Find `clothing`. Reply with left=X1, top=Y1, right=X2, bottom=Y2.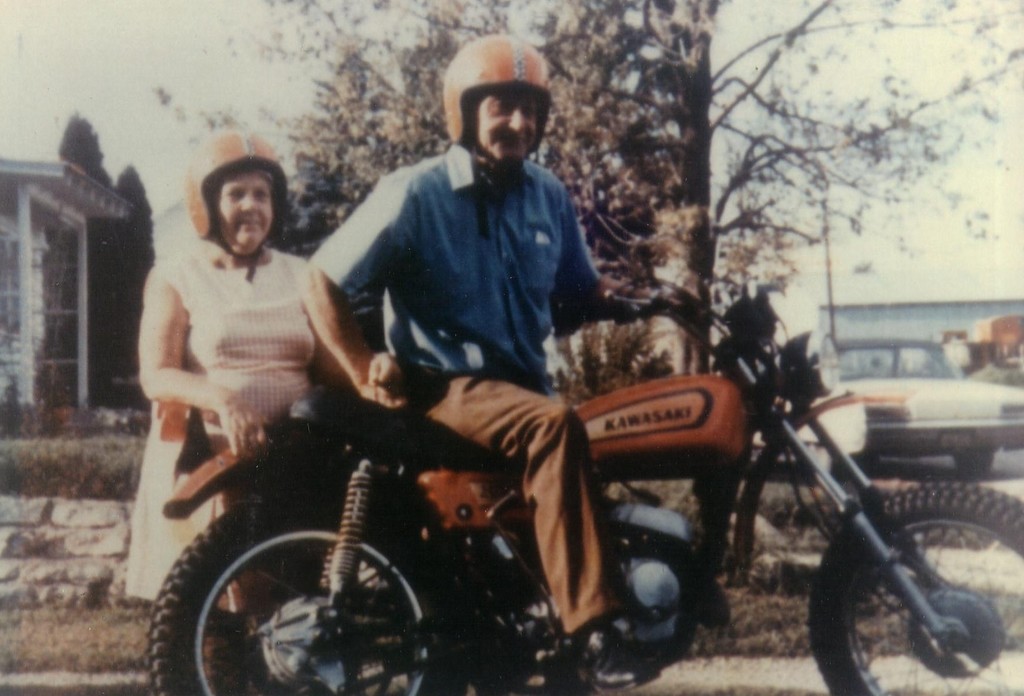
left=128, top=251, right=383, bottom=419.
